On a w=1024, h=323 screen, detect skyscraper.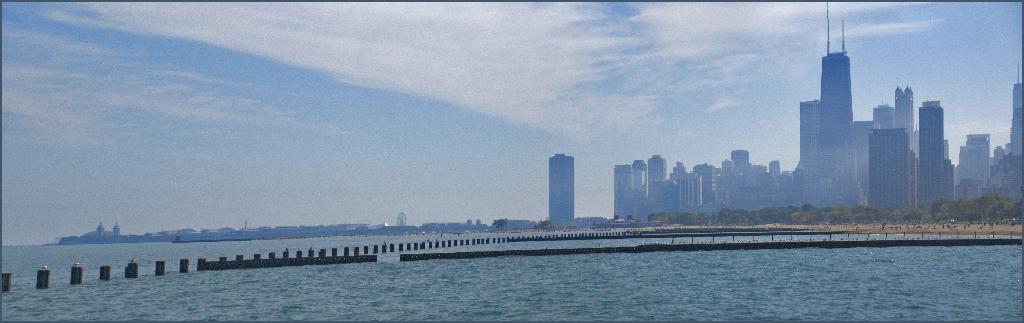
[674,170,705,210].
